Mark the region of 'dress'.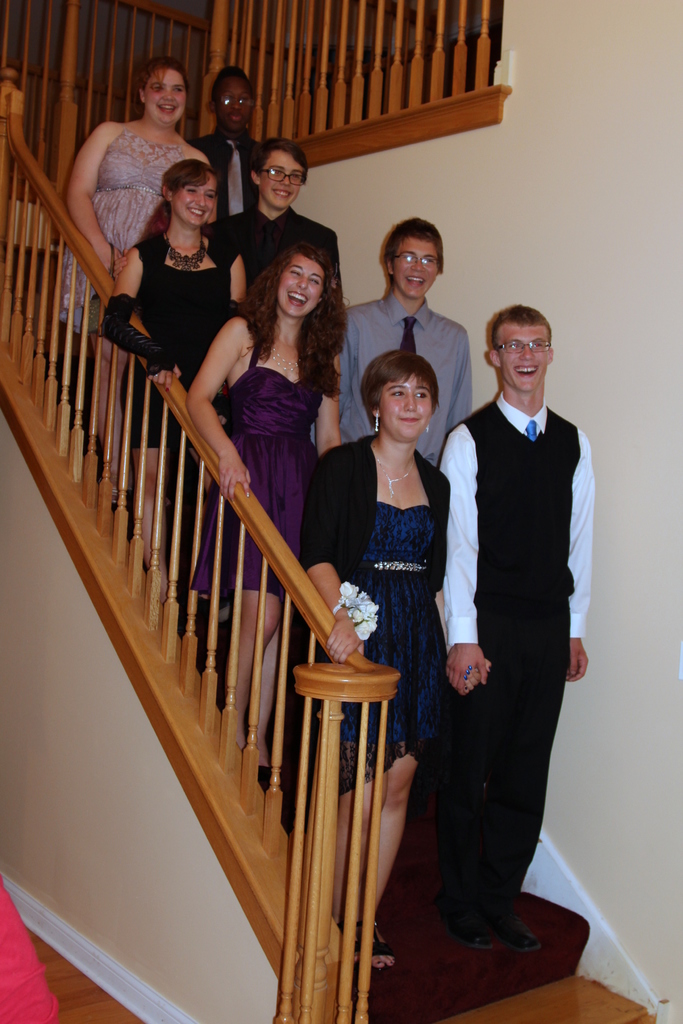
Region: bbox=(186, 350, 339, 600).
